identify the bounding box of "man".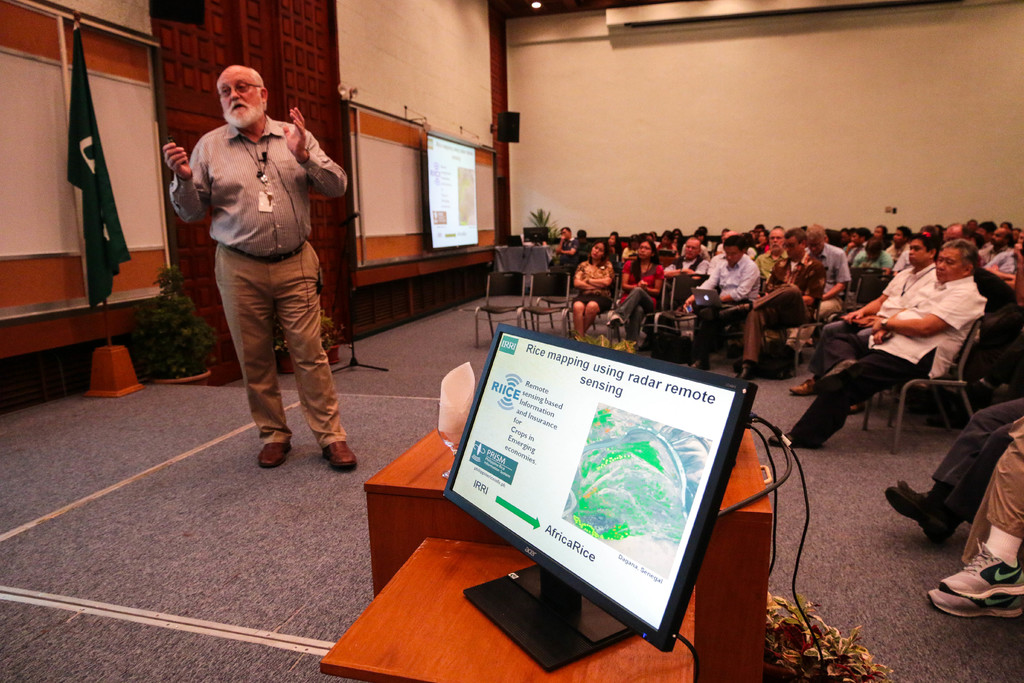
box=[780, 230, 943, 417].
